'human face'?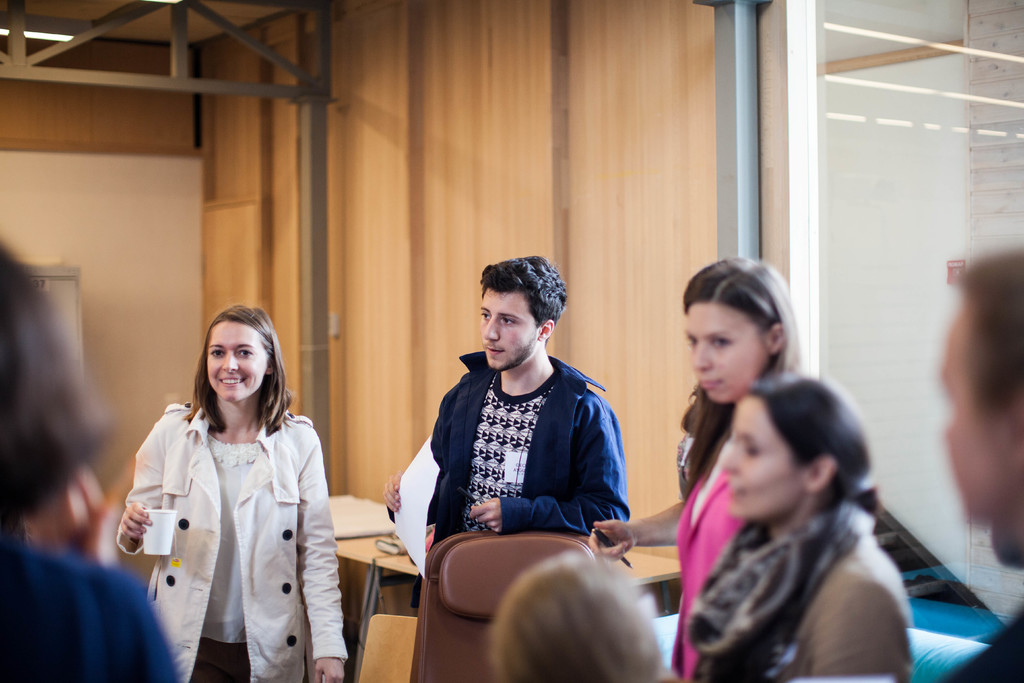
bbox=[722, 403, 804, 522]
